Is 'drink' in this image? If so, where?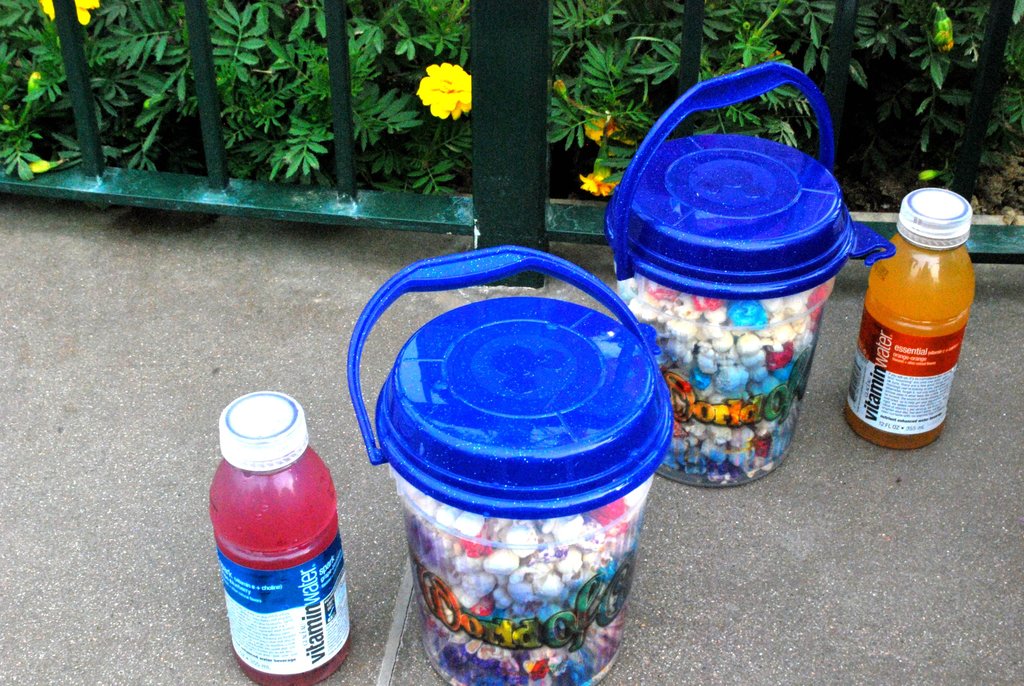
Yes, at (left=840, top=186, right=973, bottom=450).
